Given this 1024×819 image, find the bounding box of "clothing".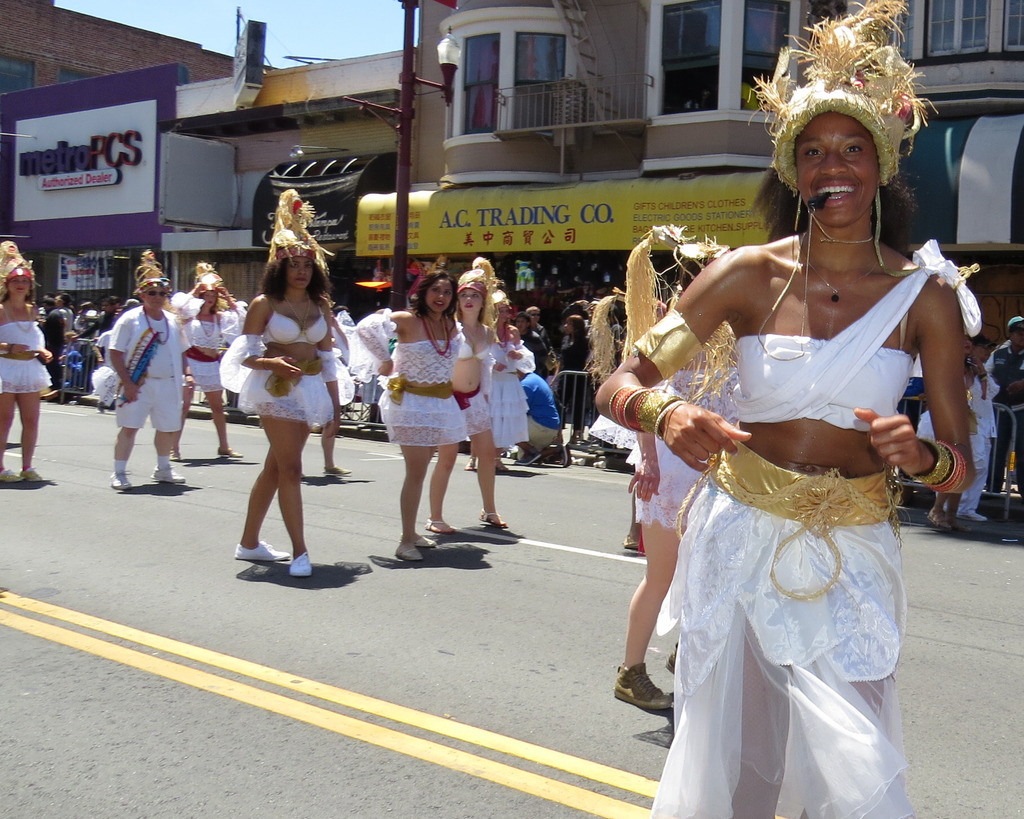
box(644, 243, 992, 815).
